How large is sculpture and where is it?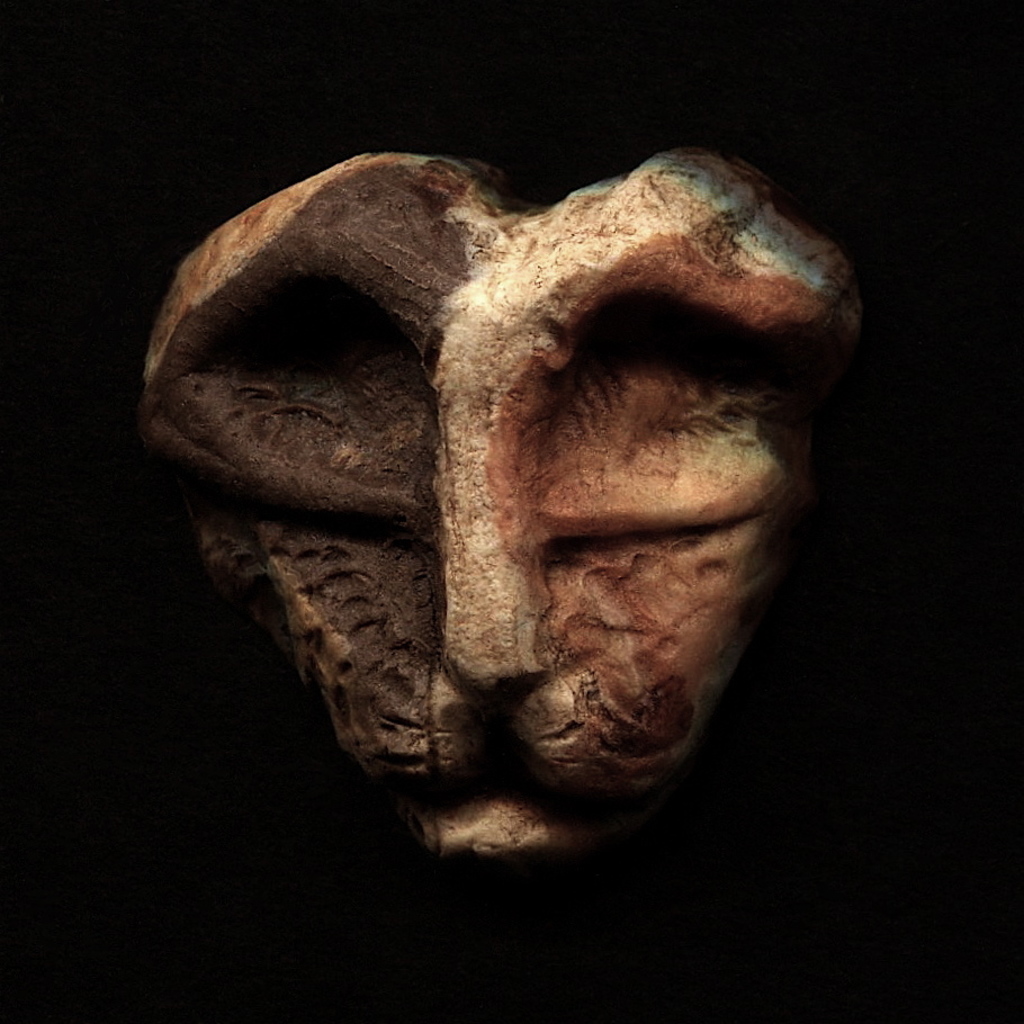
Bounding box: Rect(153, 137, 855, 888).
